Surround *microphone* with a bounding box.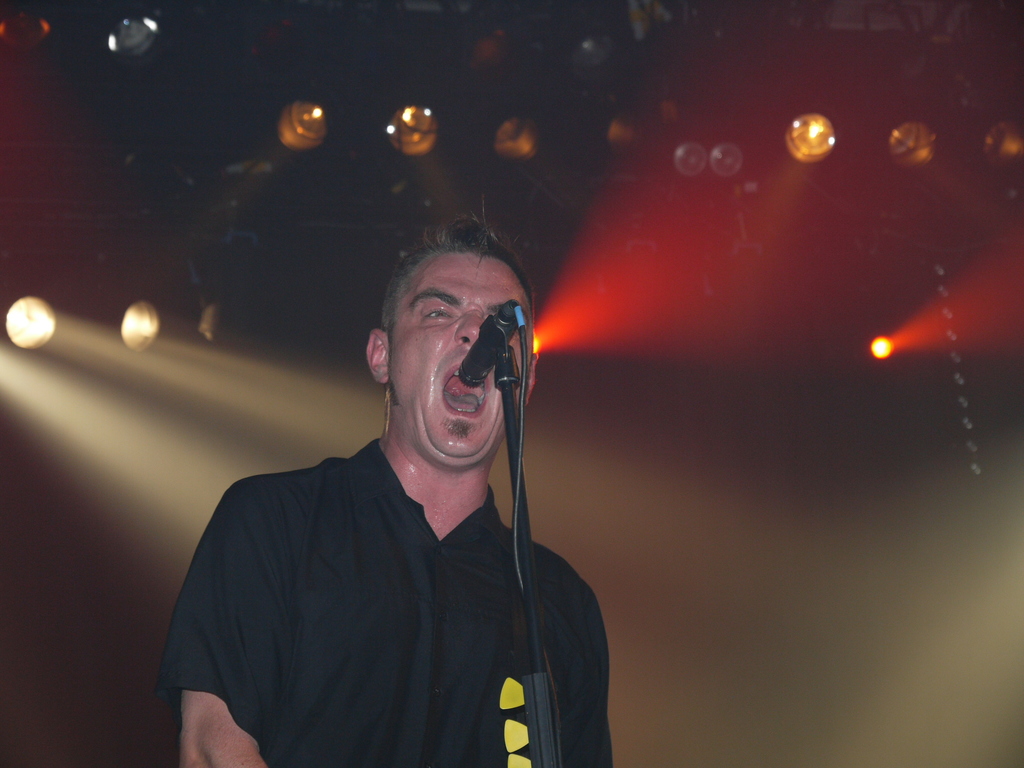
457/299/521/387.
